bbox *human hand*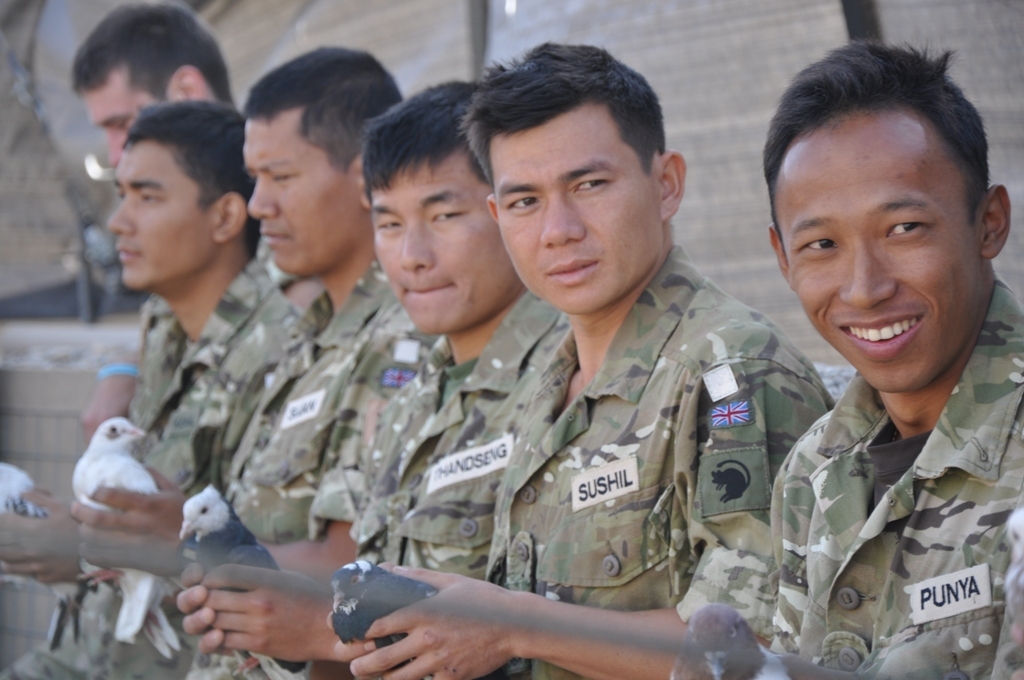
box=[326, 610, 380, 664]
